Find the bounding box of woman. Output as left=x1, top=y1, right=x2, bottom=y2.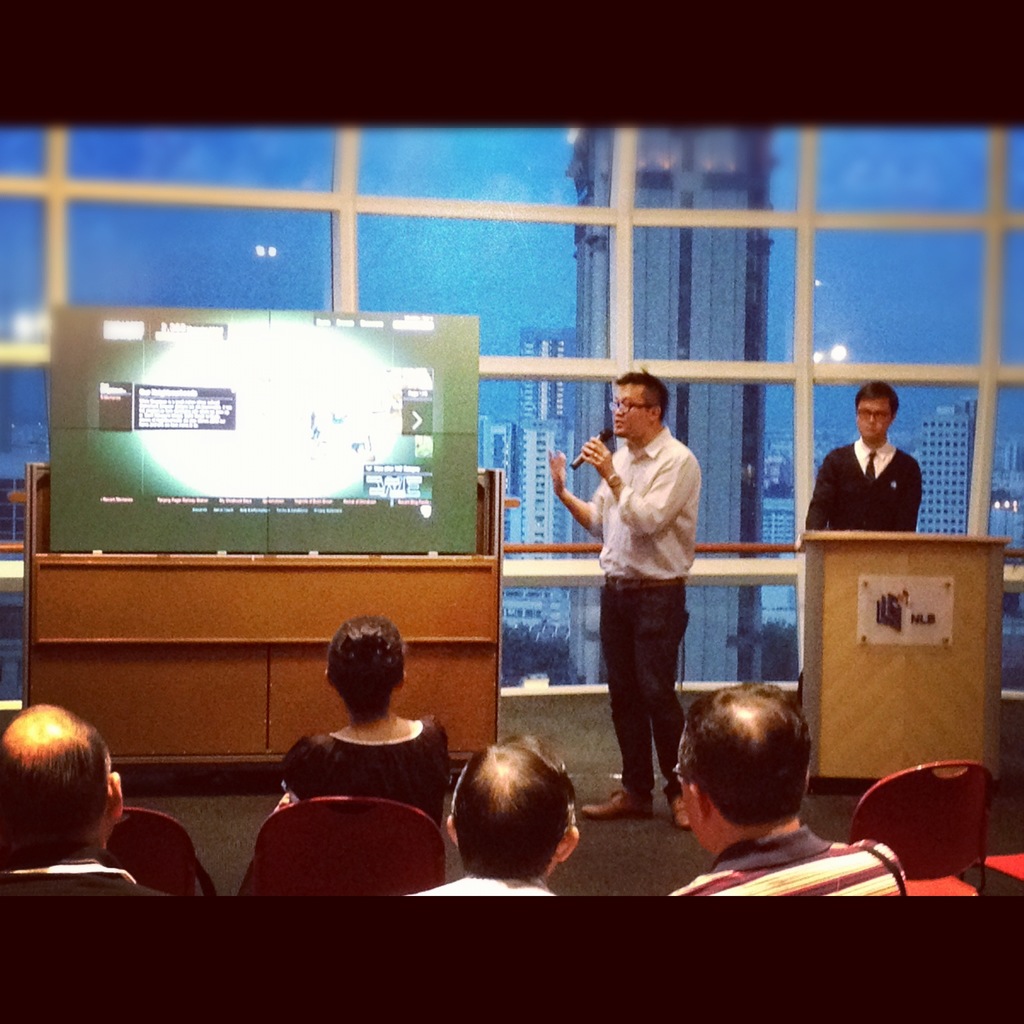
left=261, top=594, right=465, bottom=897.
